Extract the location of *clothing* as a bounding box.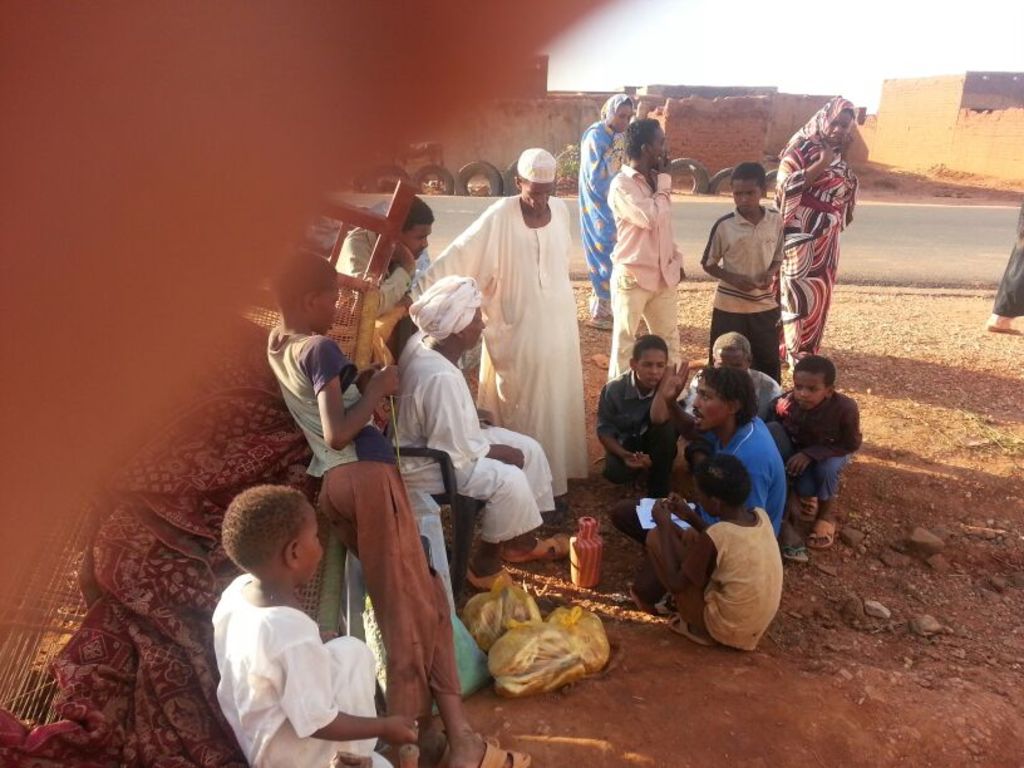
x1=415, y1=188, x2=600, y2=491.
